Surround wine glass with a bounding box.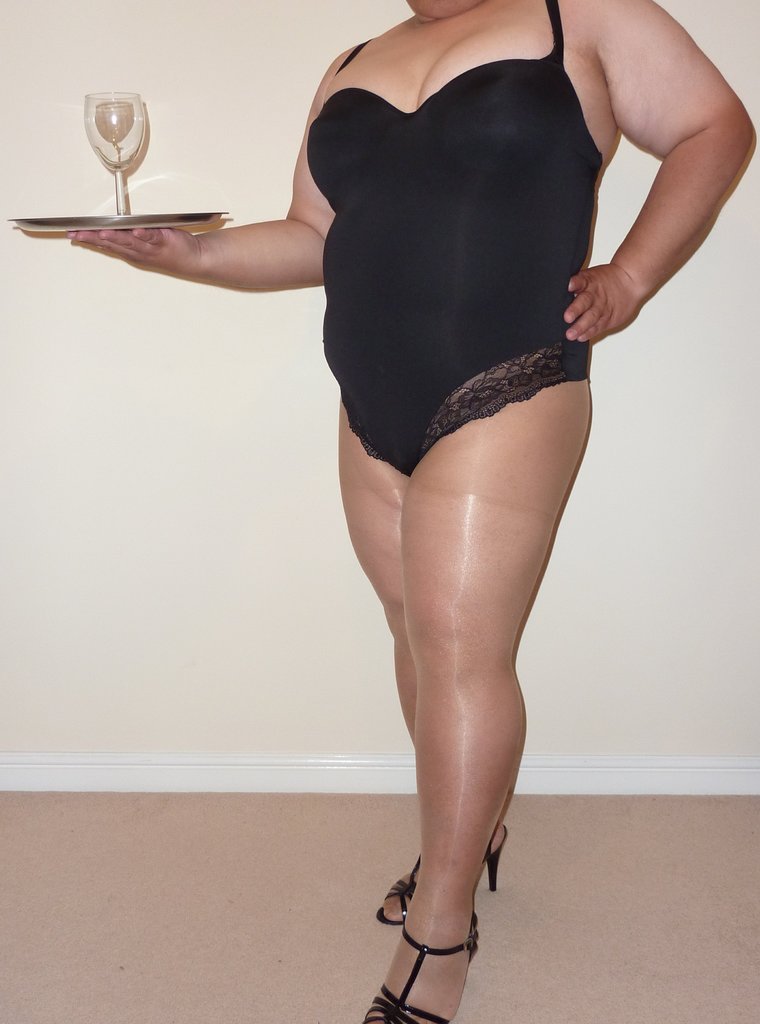
left=87, top=90, right=144, bottom=214.
